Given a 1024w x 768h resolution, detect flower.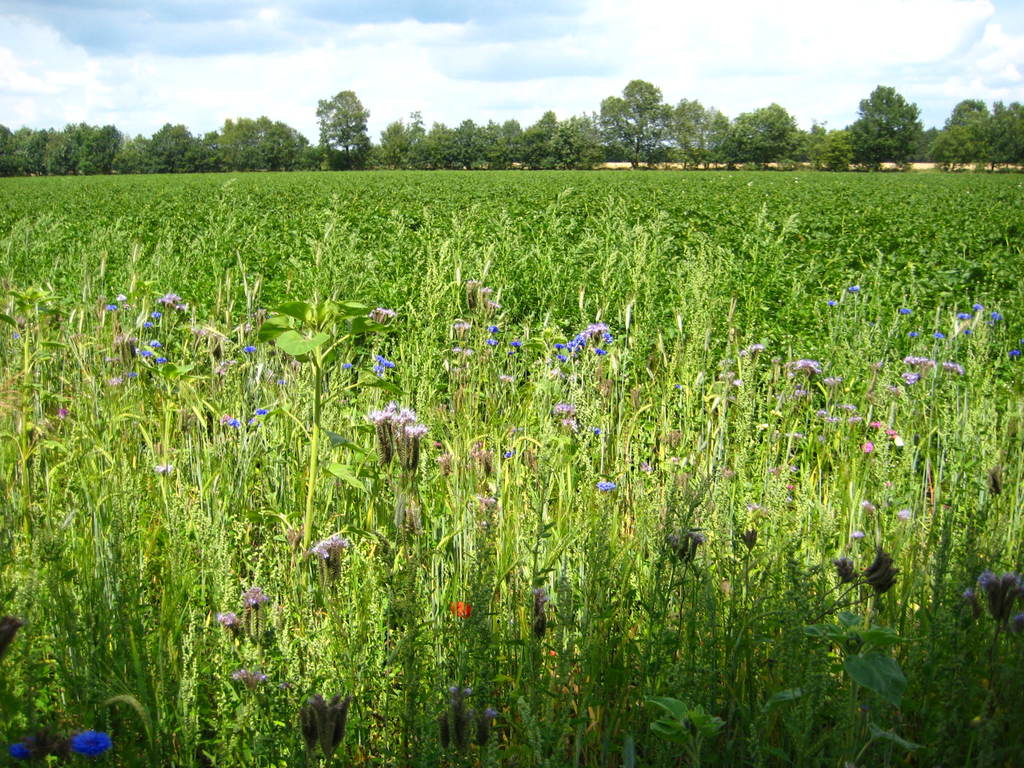
l=592, t=422, r=603, b=436.
